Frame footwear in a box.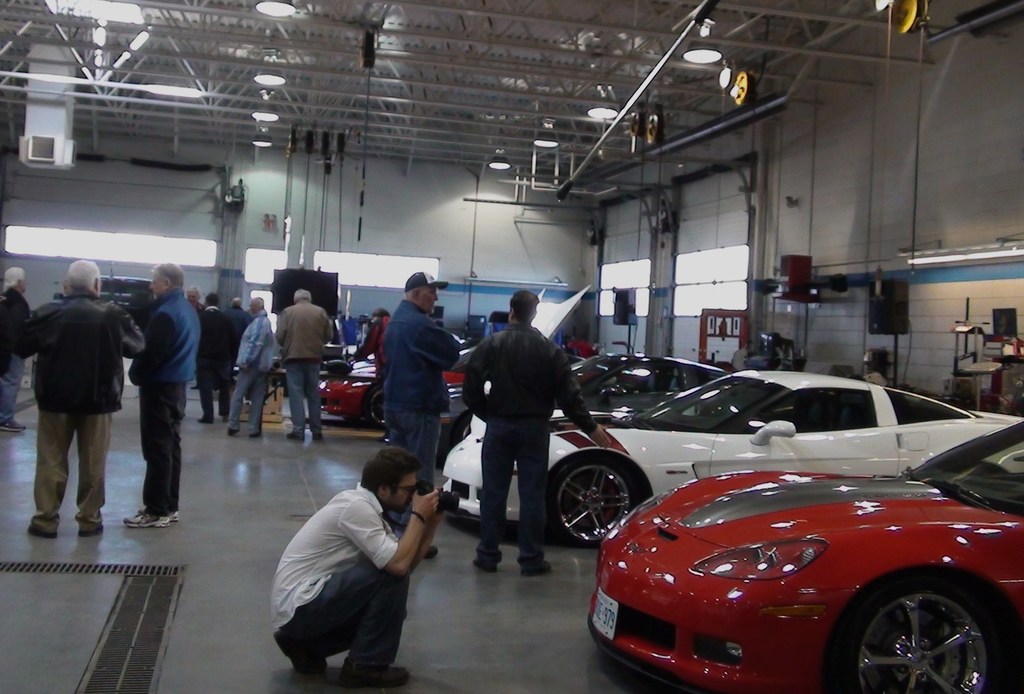
<bbox>249, 433, 263, 439</bbox>.
